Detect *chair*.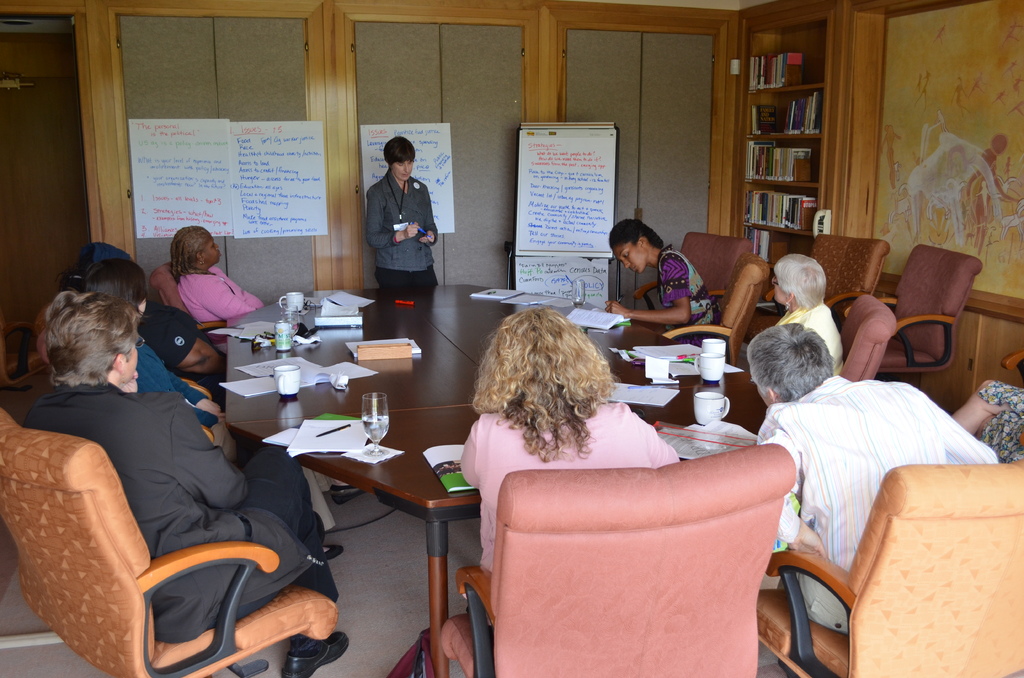
Detected at l=758, t=459, r=1023, b=677.
